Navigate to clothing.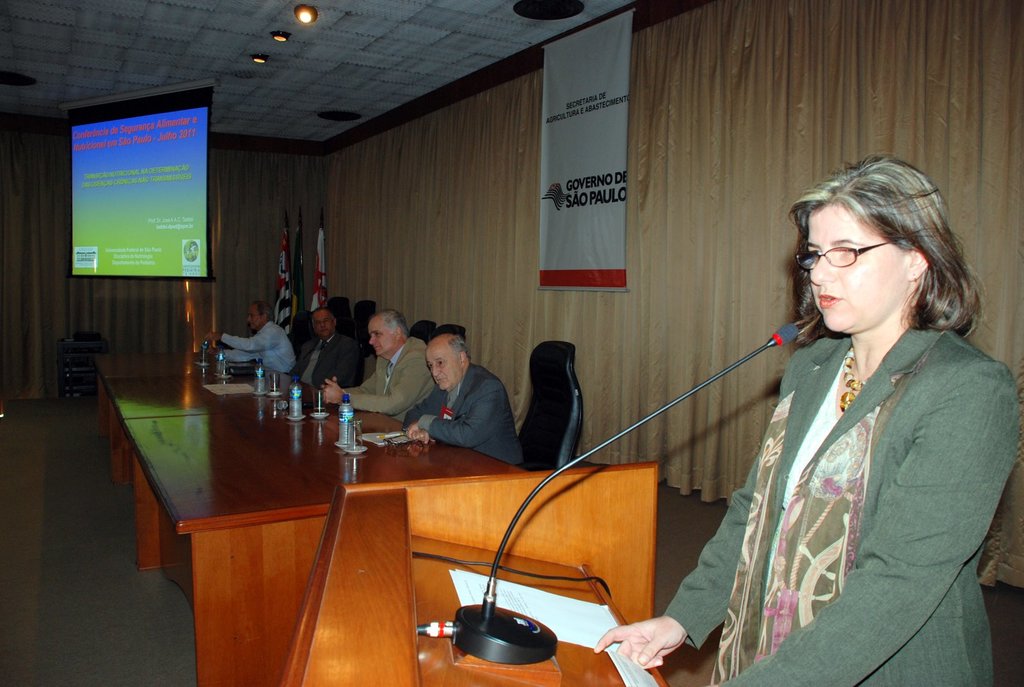
Navigation target: {"left": 404, "top": 364, "right": 523, "bottom": 471}.
